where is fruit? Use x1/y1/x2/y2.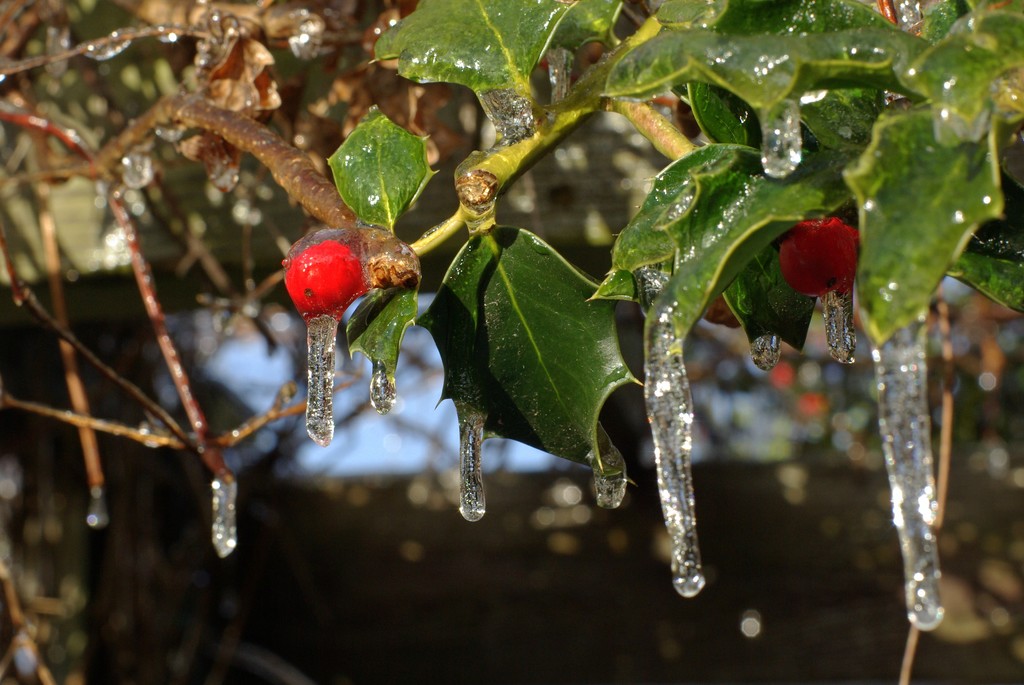
776/213/860/298.
